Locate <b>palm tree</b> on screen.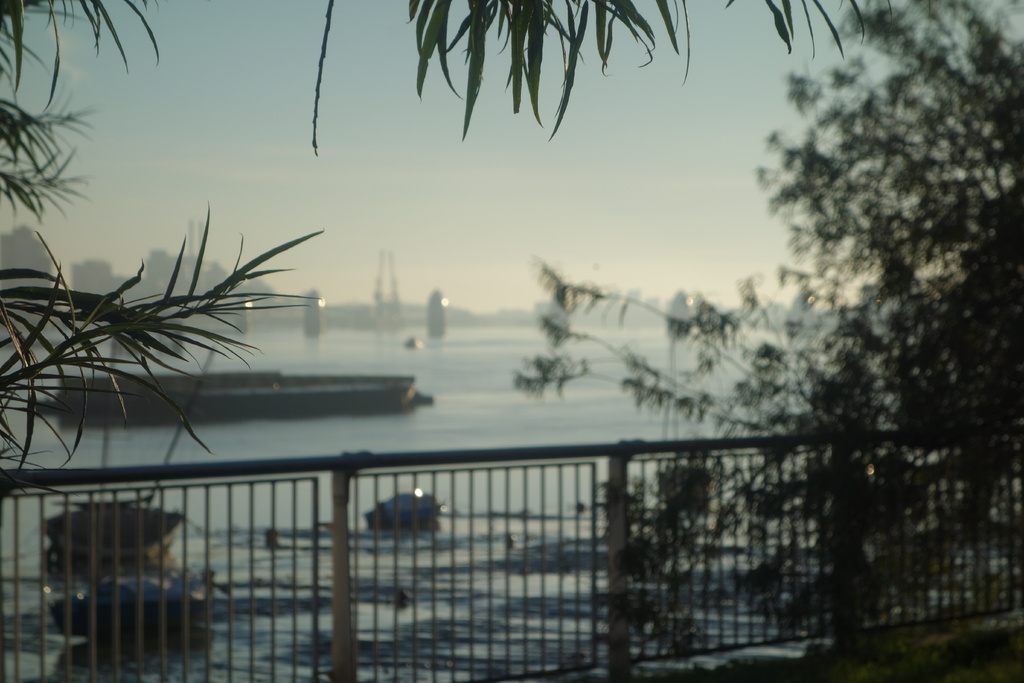
On screen at bbox=[0, 0, 891, 682].
